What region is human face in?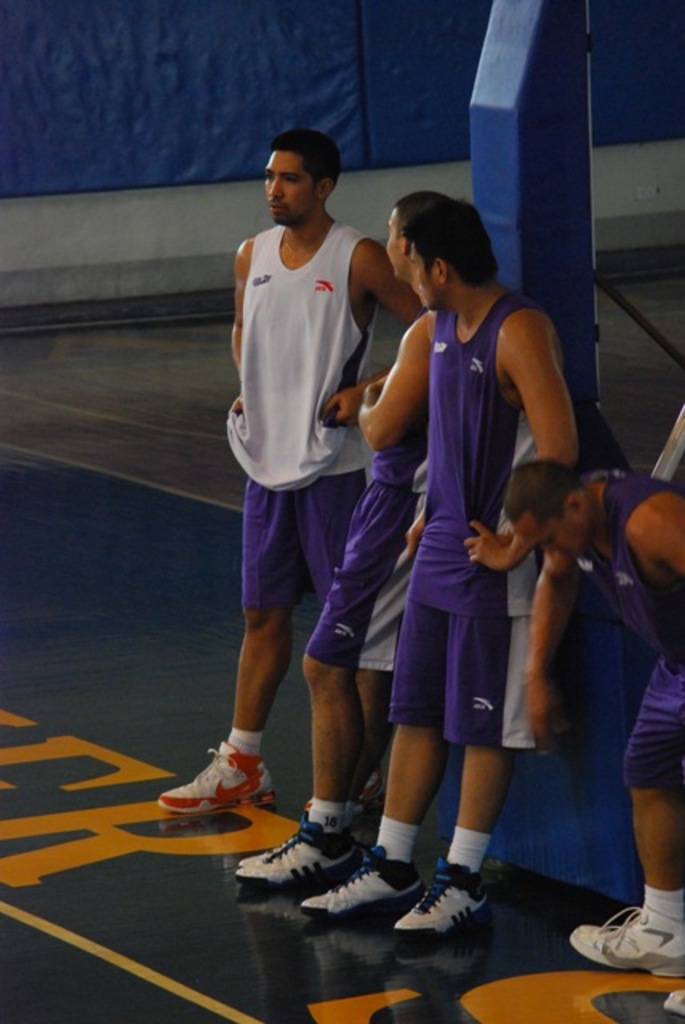
266/152/323/227.
